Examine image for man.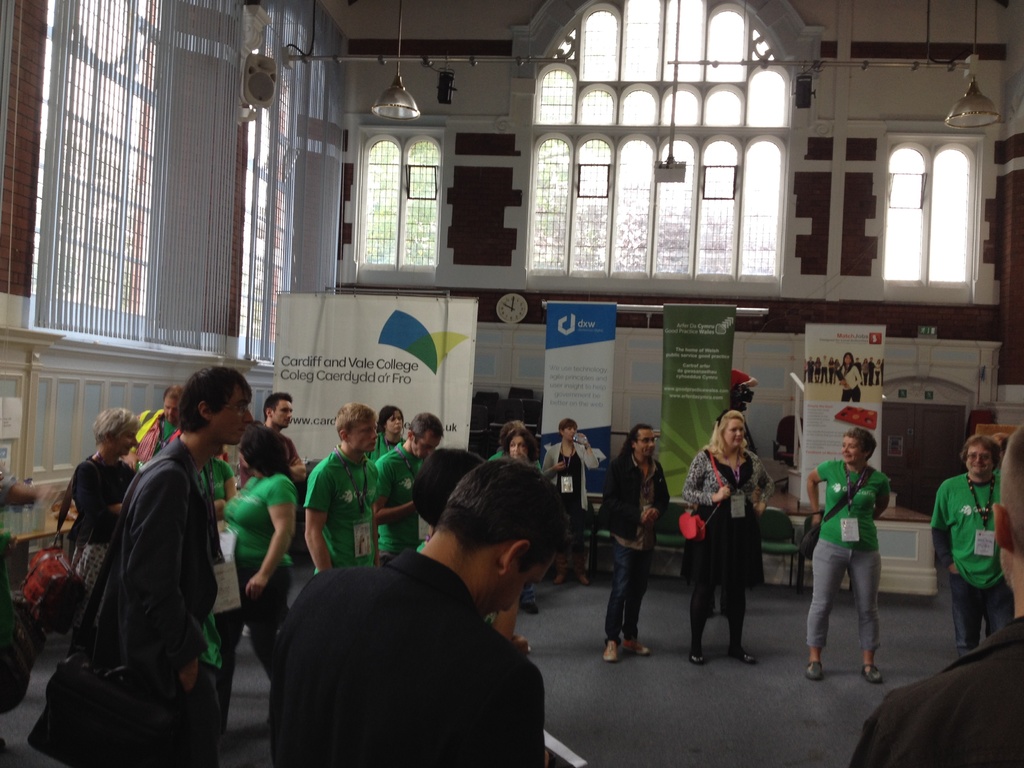
Examination result: left=604, top=423, right=675, bottom=662.
